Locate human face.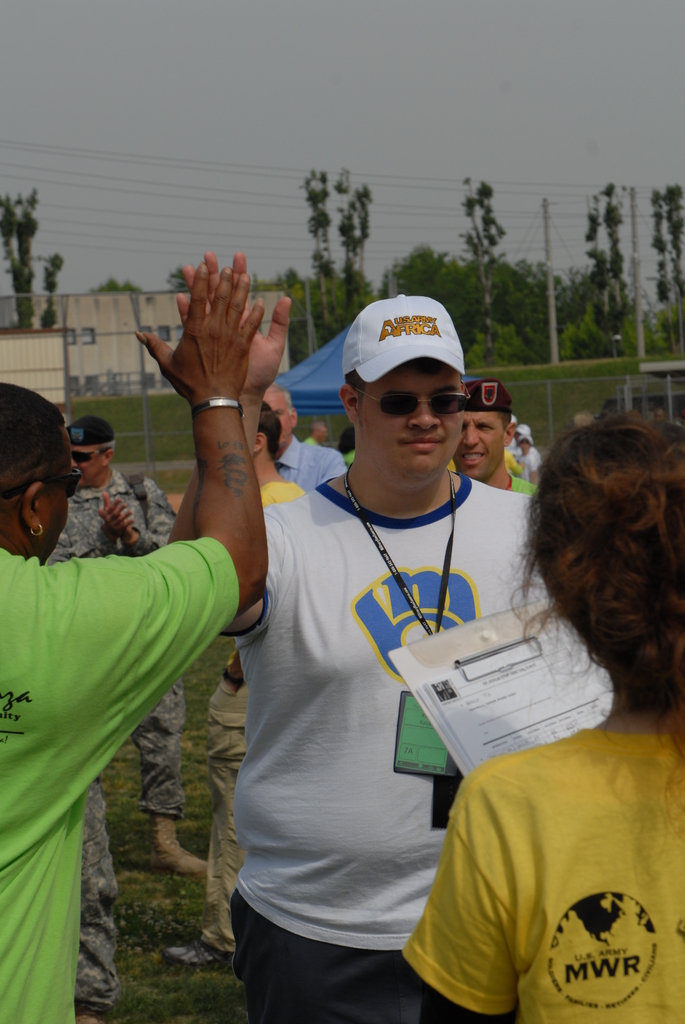
Bounding box: x1=41, y1=436, x2=68, y2=569.
